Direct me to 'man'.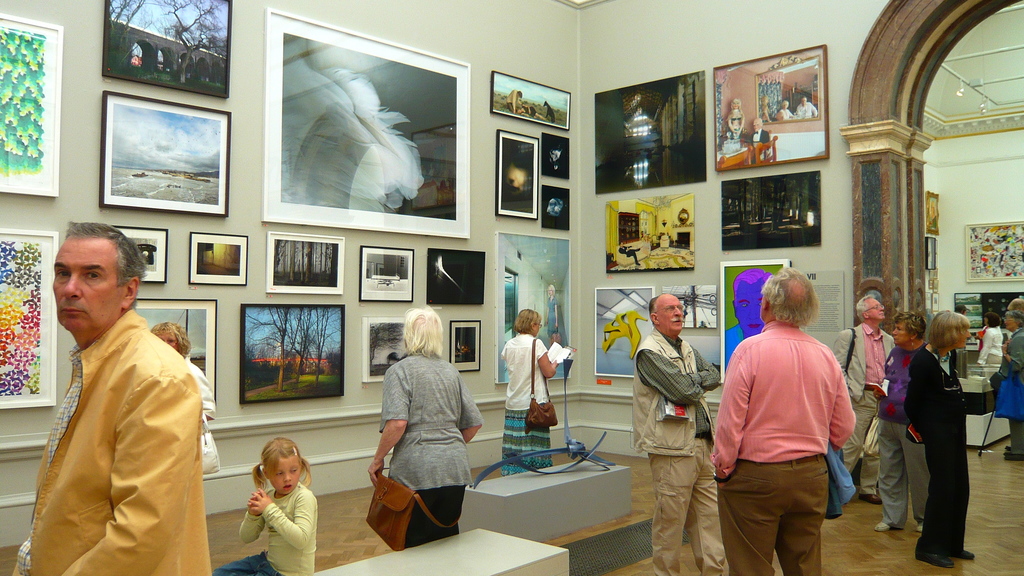
Direction: <region>829, 289, 893, 501</region>.
